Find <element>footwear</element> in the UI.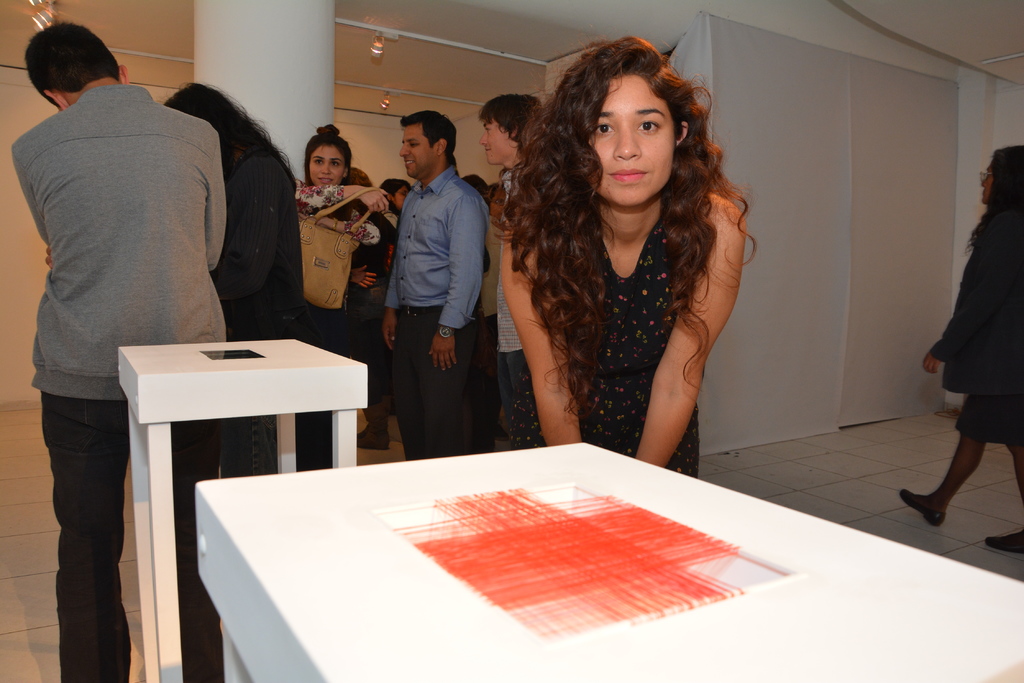
UI element at {"x1": 979, "y1": 527, "x2": 1023, "y2": 555}.
